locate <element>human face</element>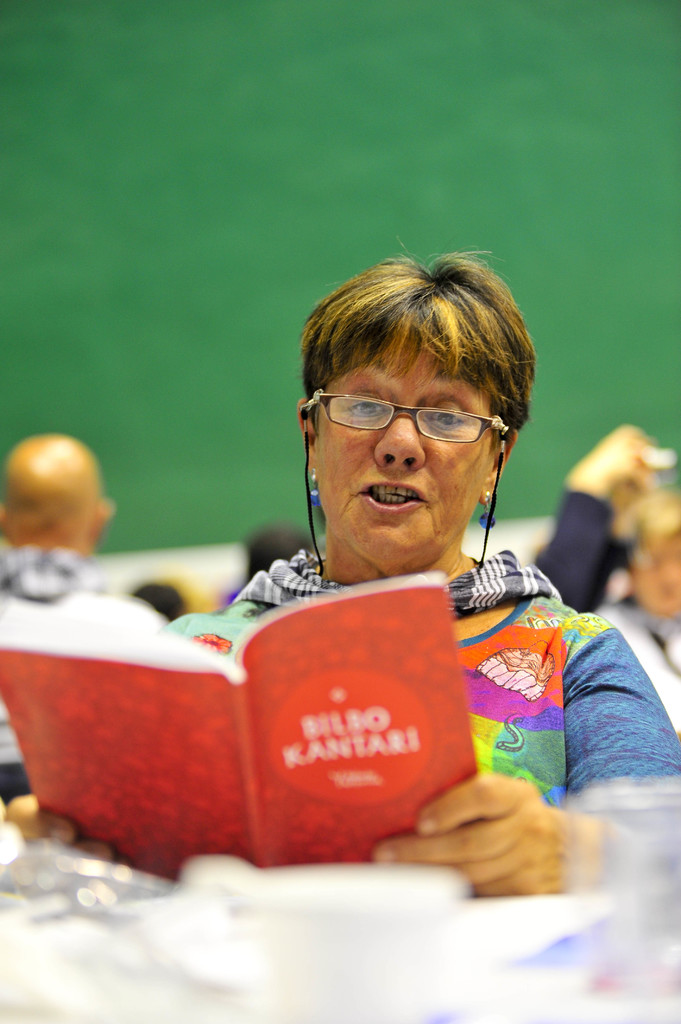
region(636, 533, 680, 620)
